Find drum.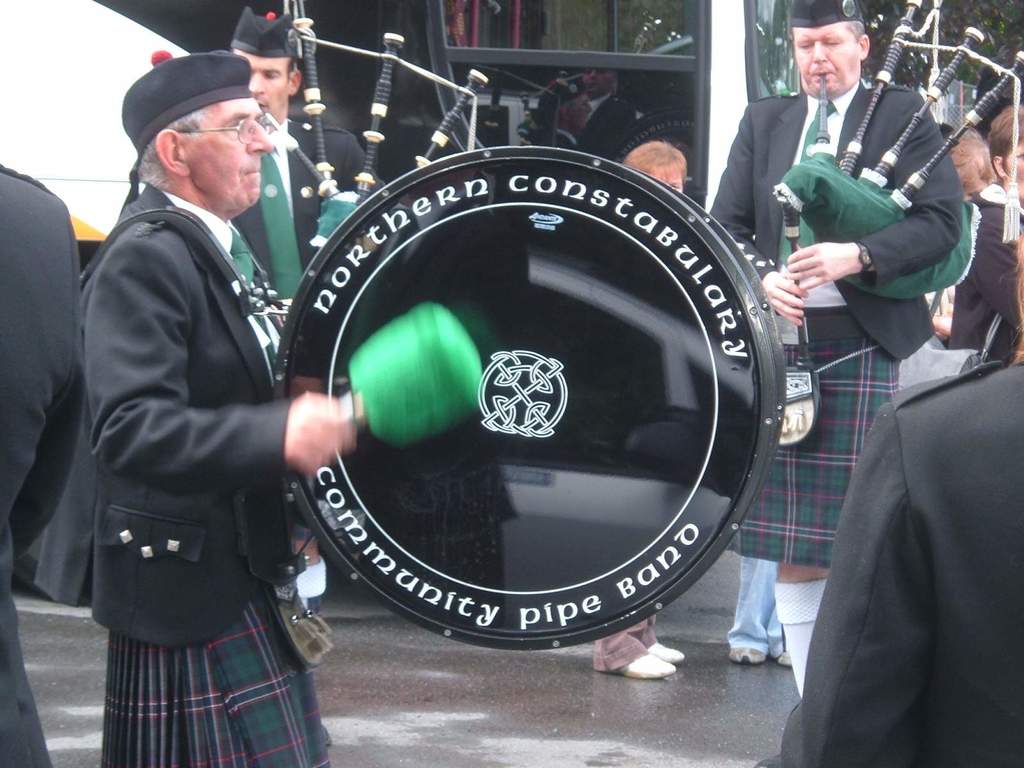
bbox=(273, 149, 785, 655).
